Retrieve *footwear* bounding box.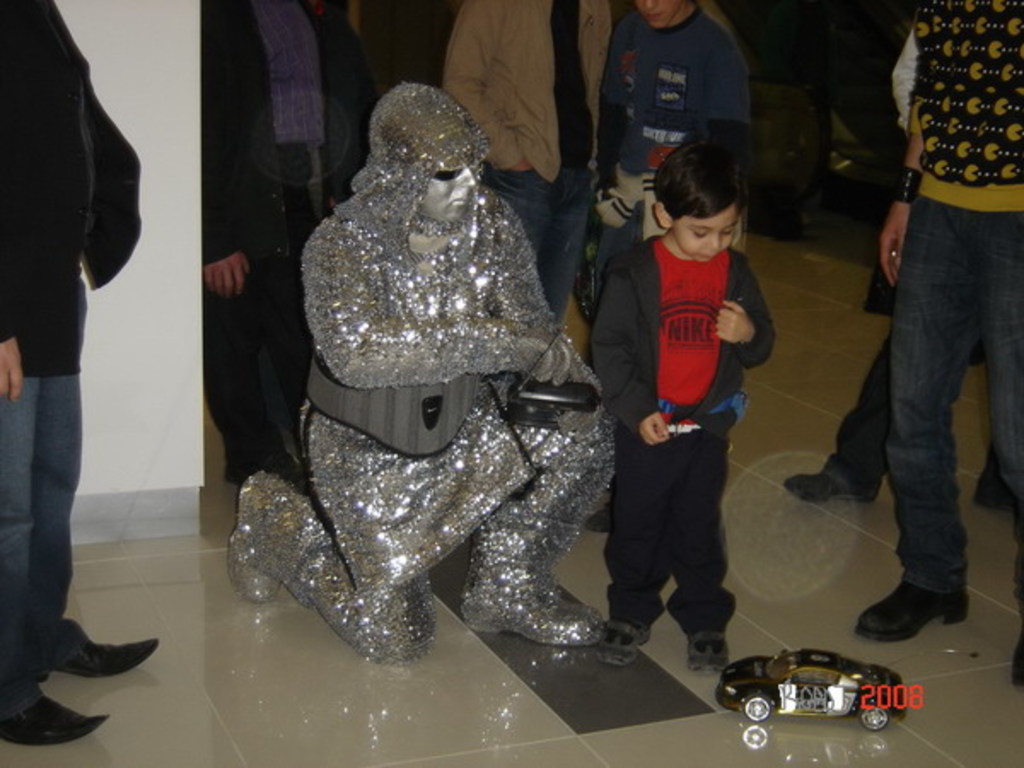
Bounding box: bbox(599, 616, 654, 666).
